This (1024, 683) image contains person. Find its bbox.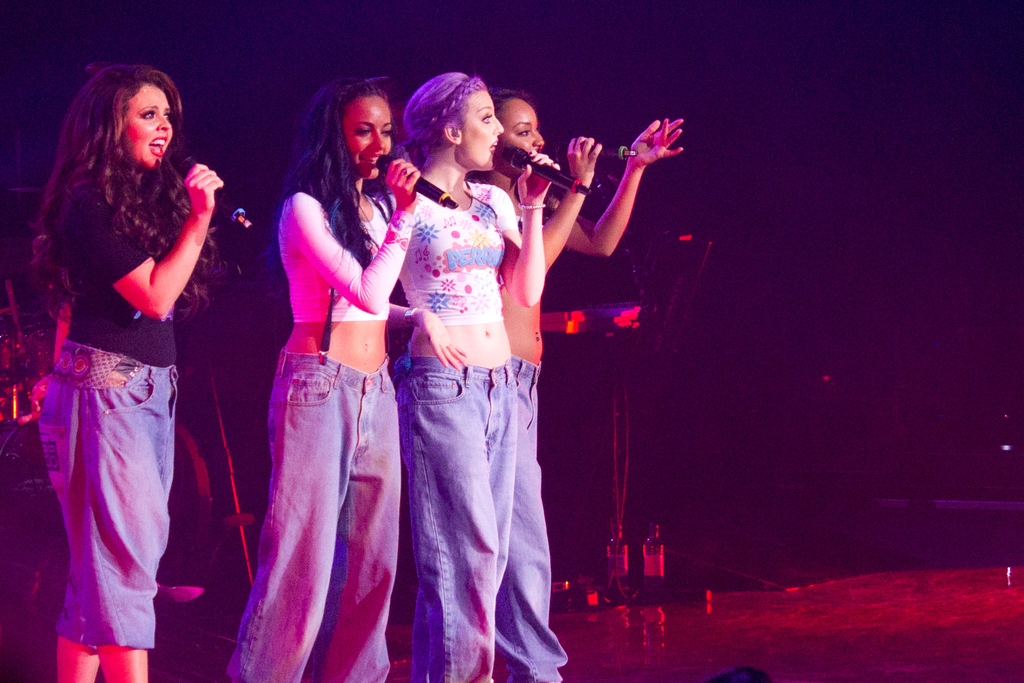
{"x1": 502, "y1": 91, "x2": 700, "y2": 608}.
